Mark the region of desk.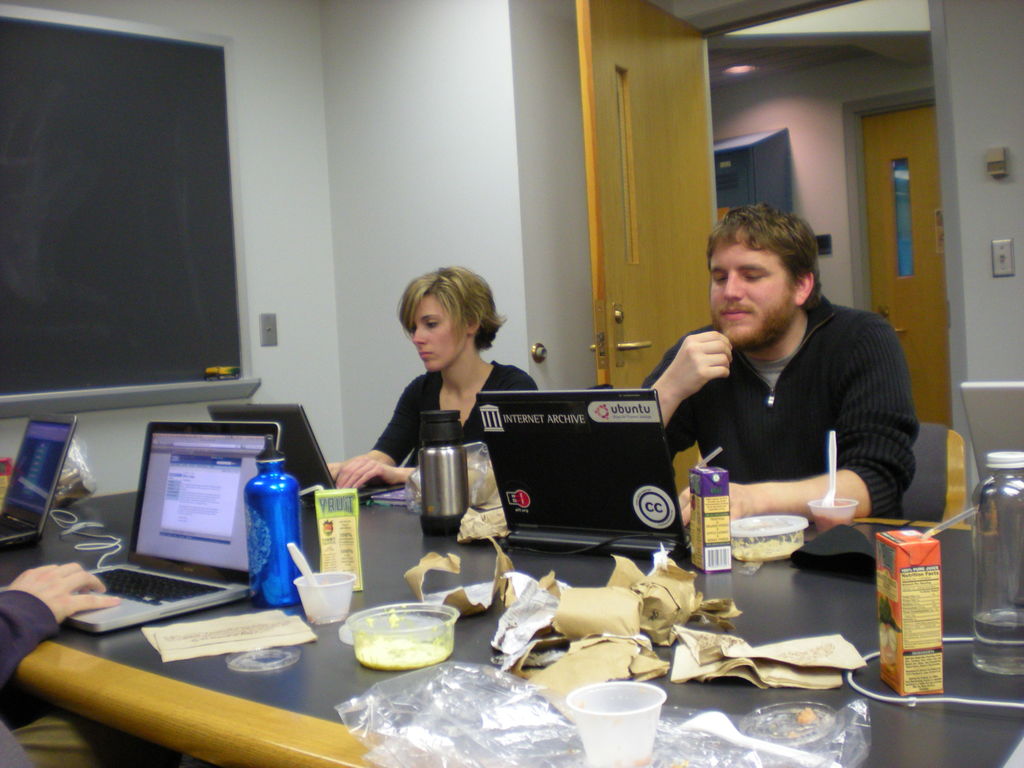
Region: (0,490,1023,767).
